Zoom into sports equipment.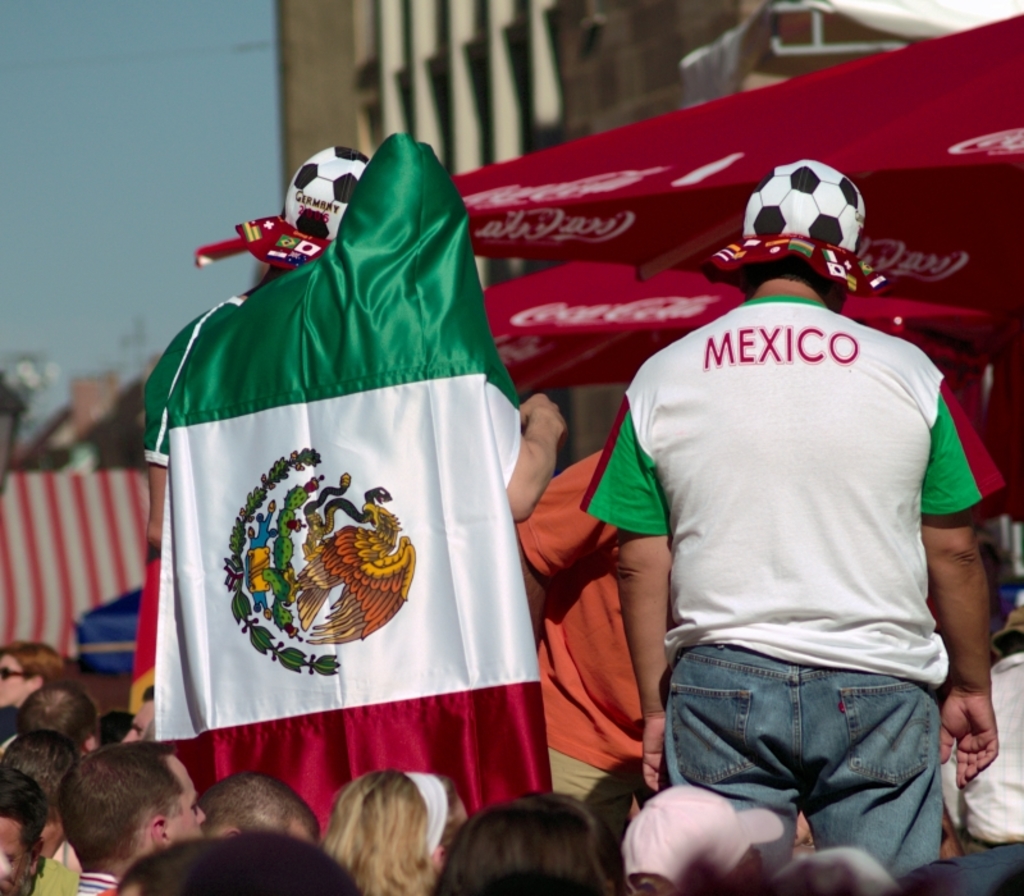
Zoom target: Rect(744, 156, 869, 252).
